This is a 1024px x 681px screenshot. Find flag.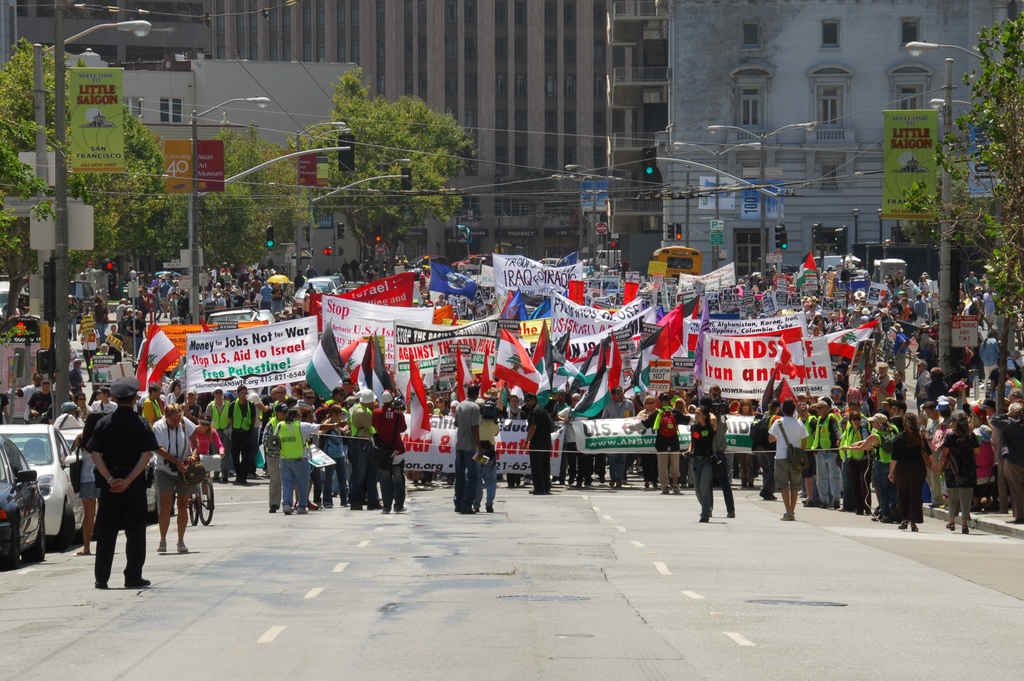
Bounding box: (552, 332, 568, 377).
